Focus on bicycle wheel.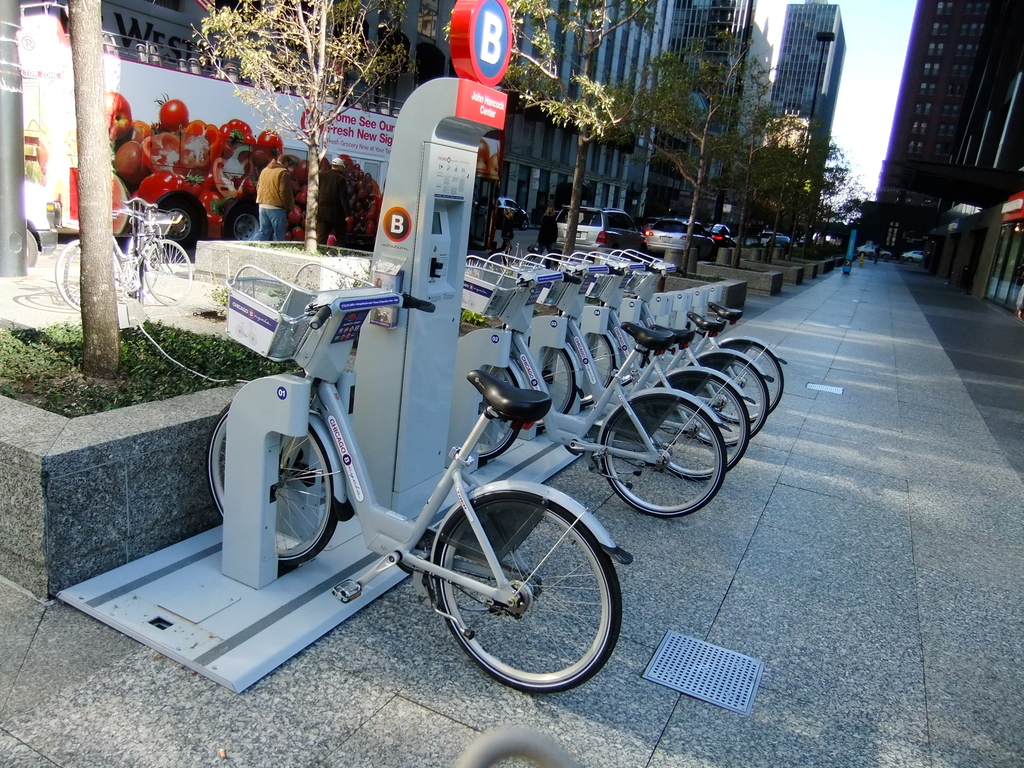
Focused at <bbox>51, 239, 89, 314</bbox>.
